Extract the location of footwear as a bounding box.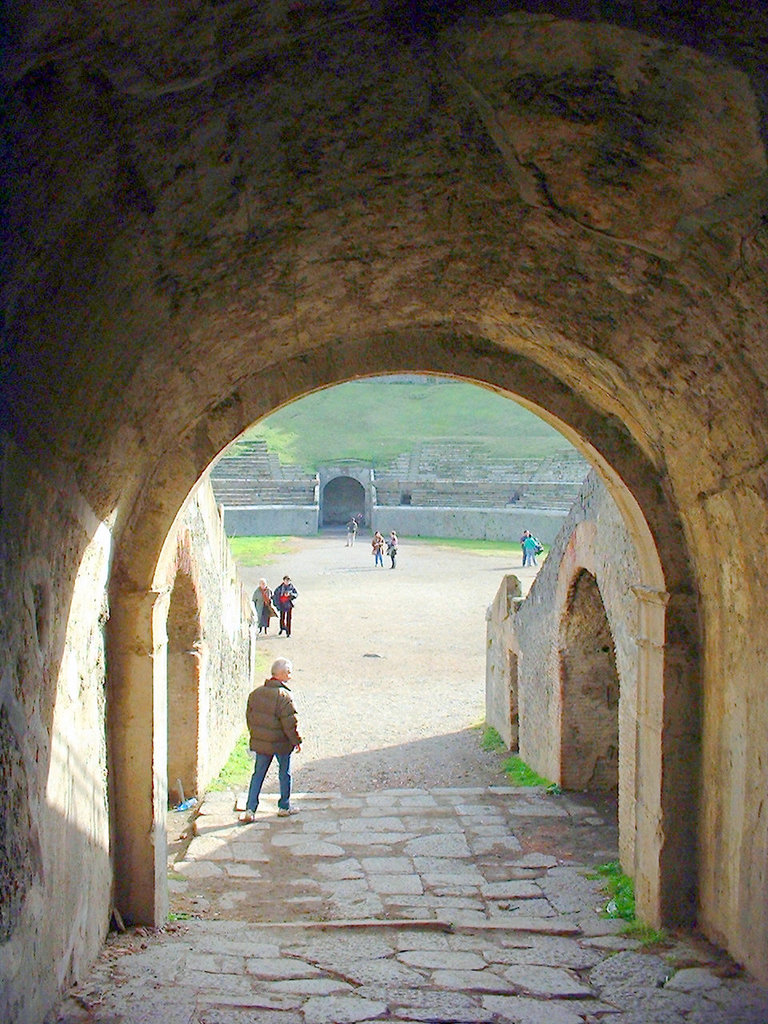
<region>238, 802, 258, 829</region>.
